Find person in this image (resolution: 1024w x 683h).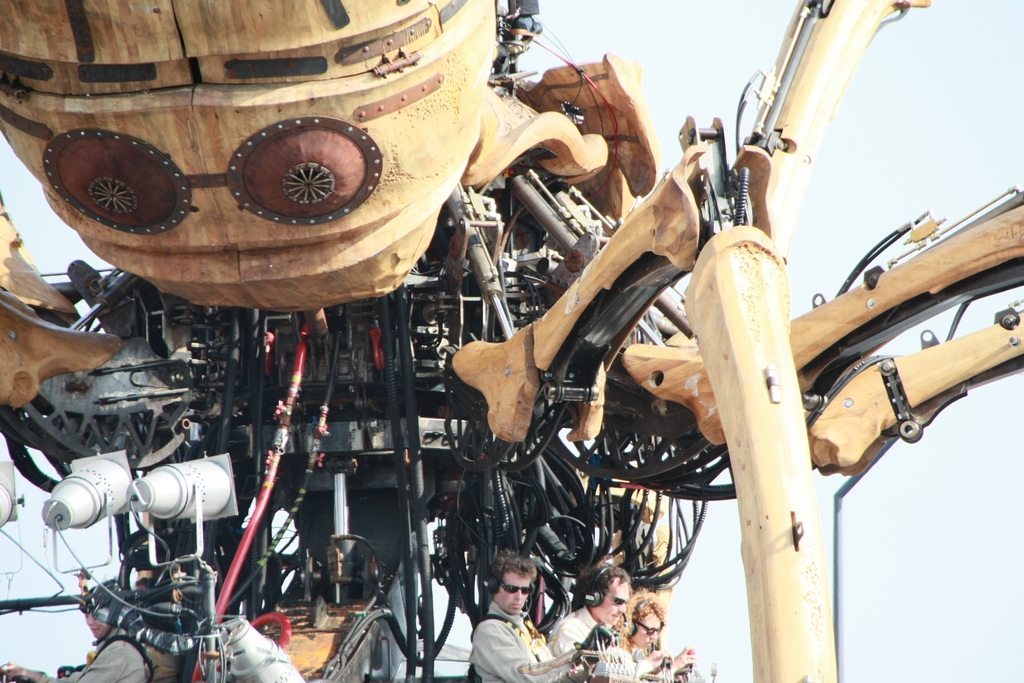
select_region(466, 544, 556, 682).
